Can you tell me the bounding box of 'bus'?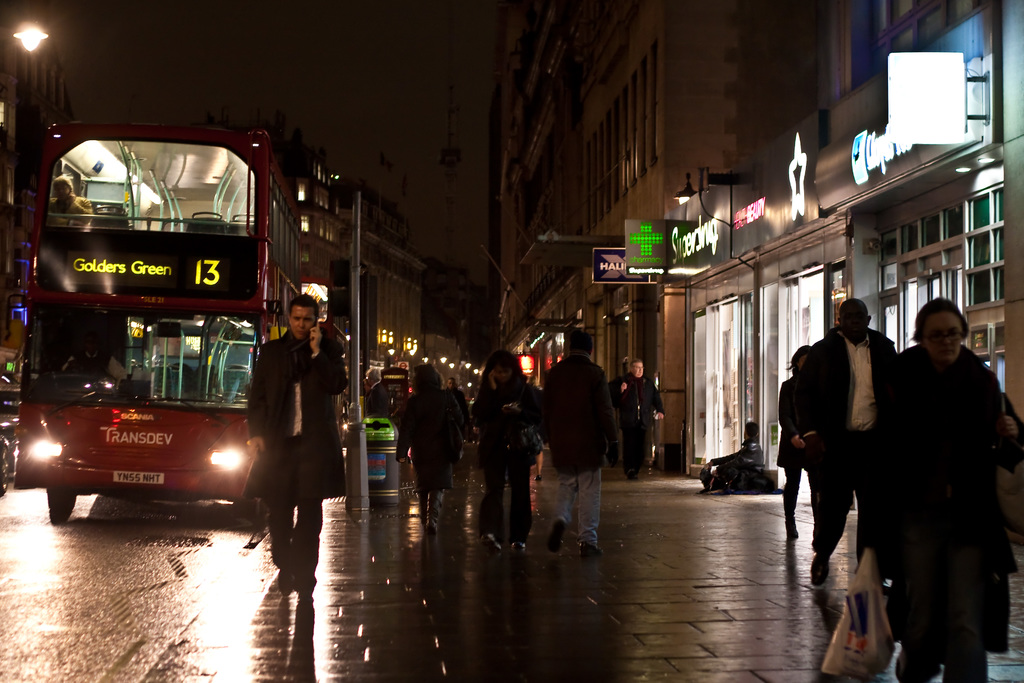
region(15, 112, 309, 521).
